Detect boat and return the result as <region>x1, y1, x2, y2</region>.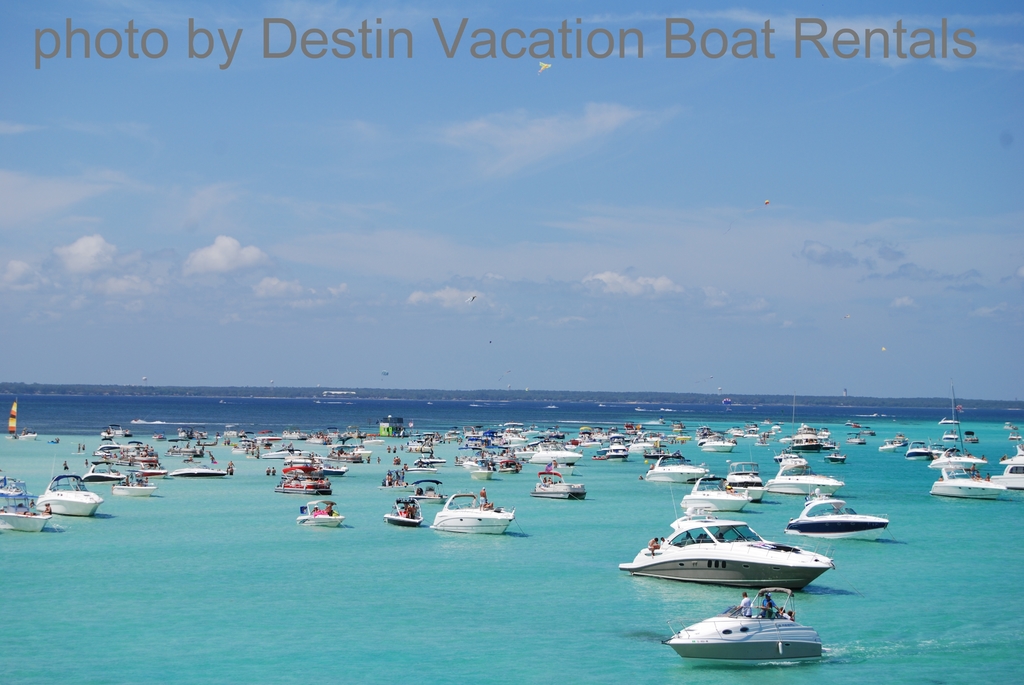
<region>905, 438, 931, 459</region>.
